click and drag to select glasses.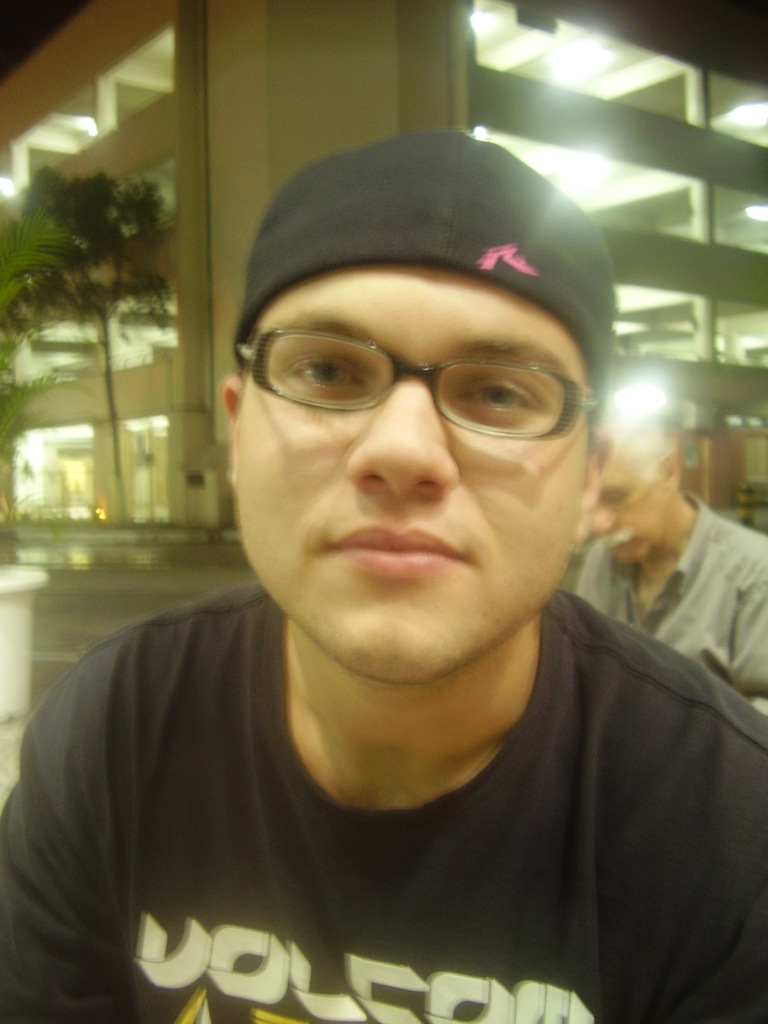
Selection: [left=216, top=312, right=566, bottom=431].
